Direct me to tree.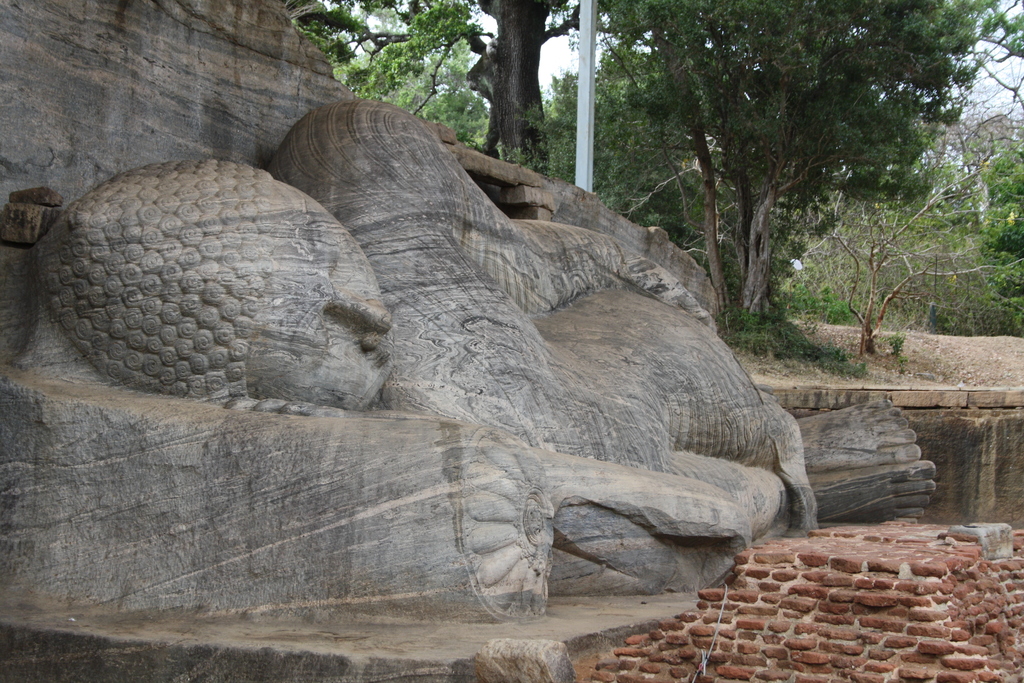
Direction: [292,0,562,176].
